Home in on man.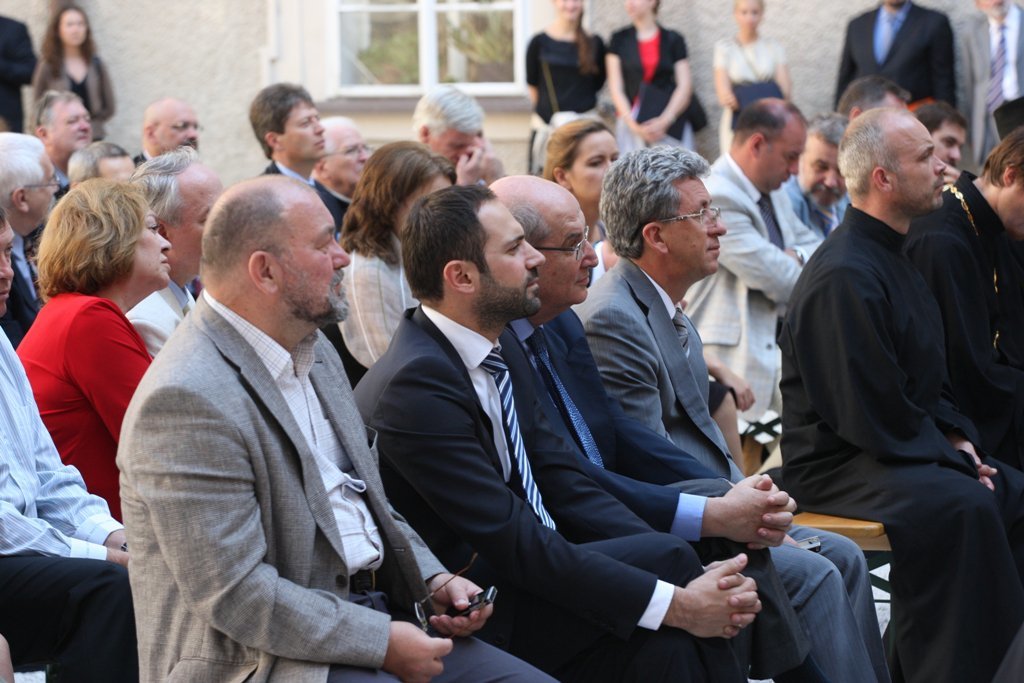
Homed in at select_region(32, 90, 96, 202).
